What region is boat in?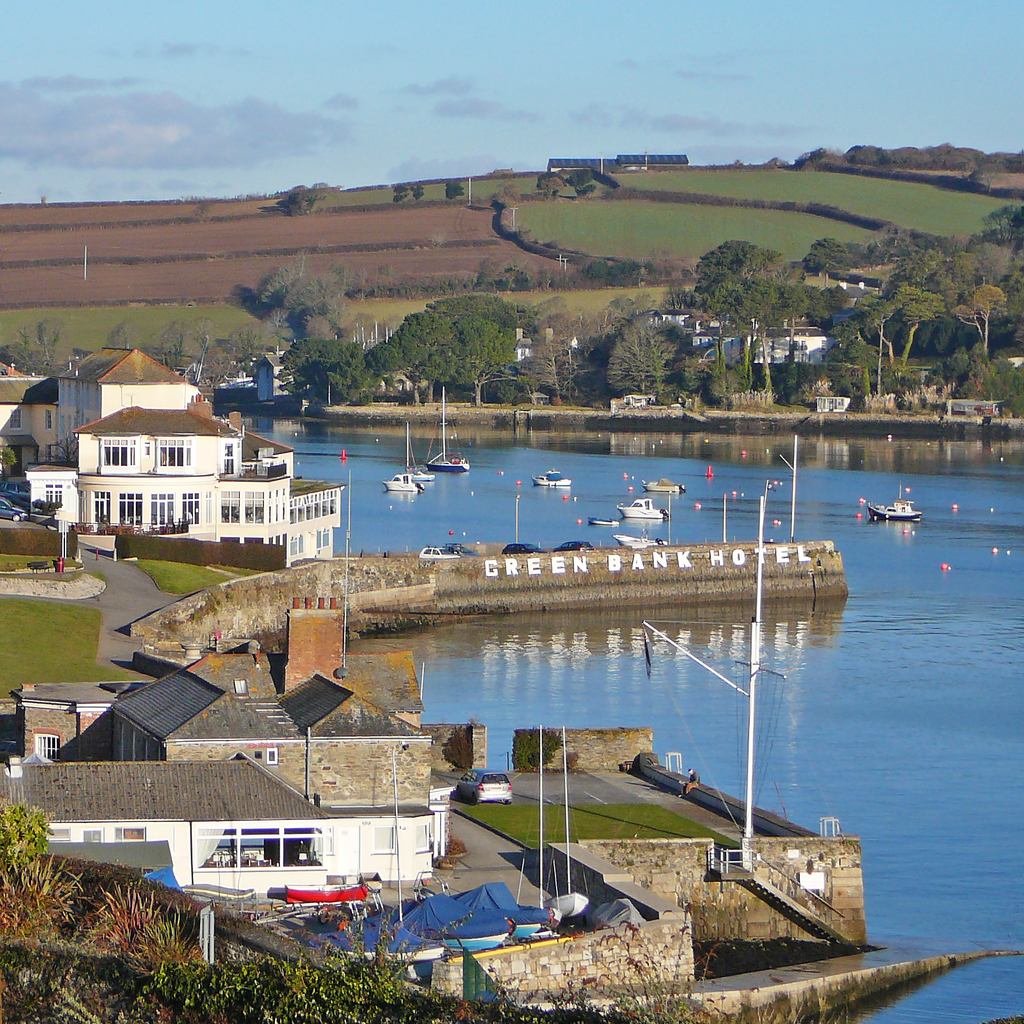
[867,489,925,522].
